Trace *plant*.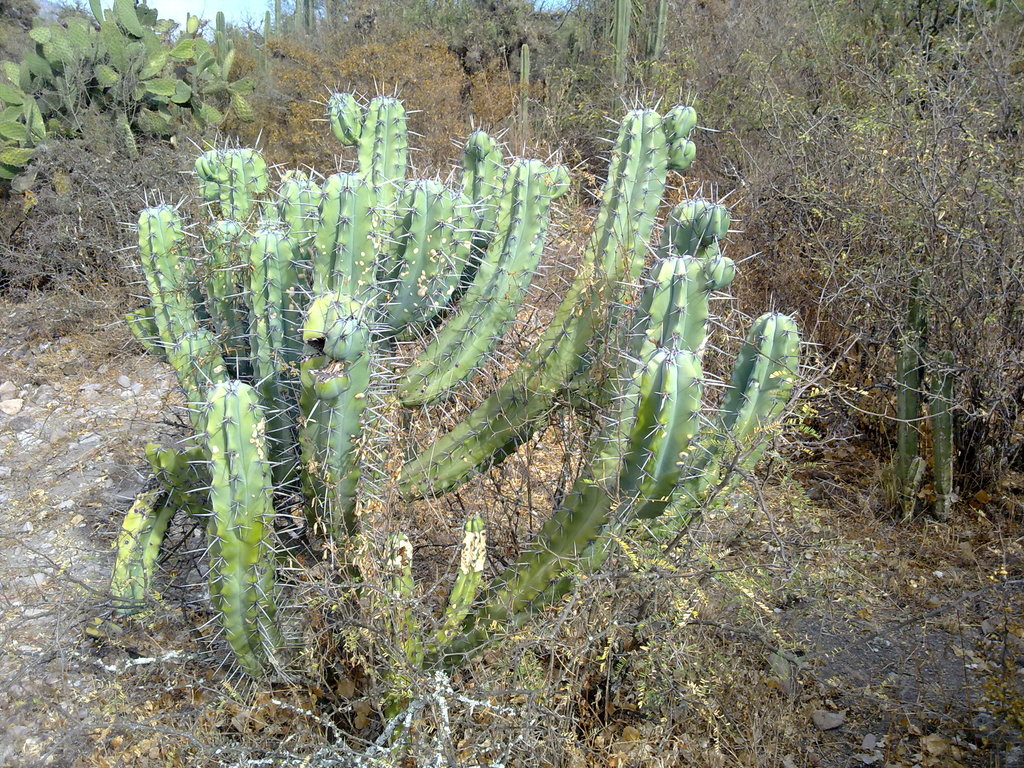
Traced to {"x1": 0, "y1": 0, "x2": 267, "y2": 210}.
